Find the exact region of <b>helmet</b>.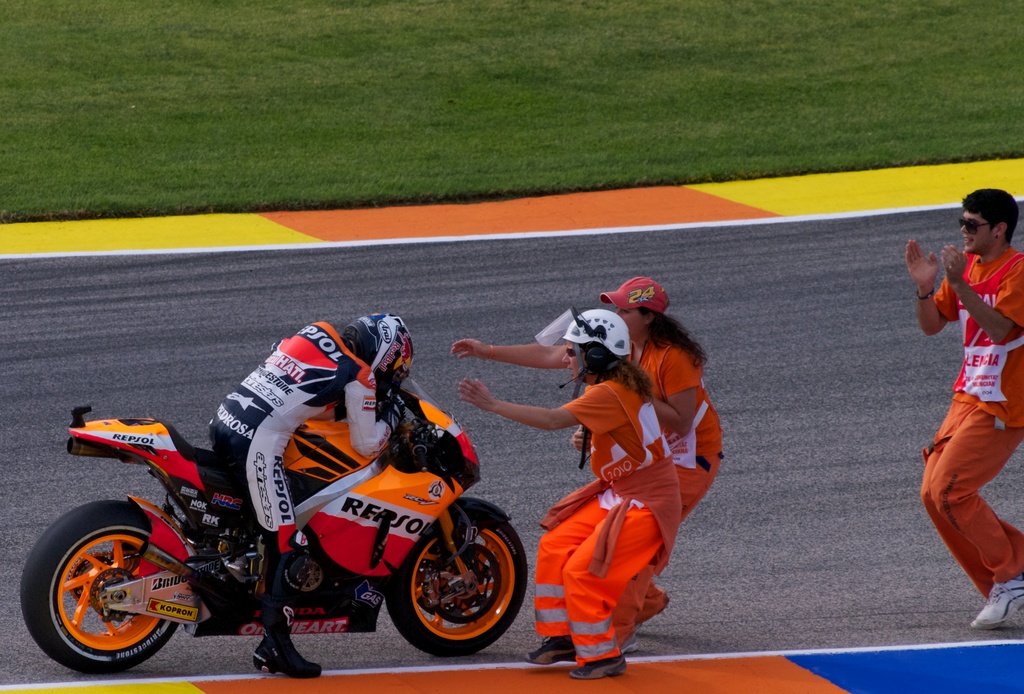
Exact region: left=344, top=307, right=416, bottom=403.
